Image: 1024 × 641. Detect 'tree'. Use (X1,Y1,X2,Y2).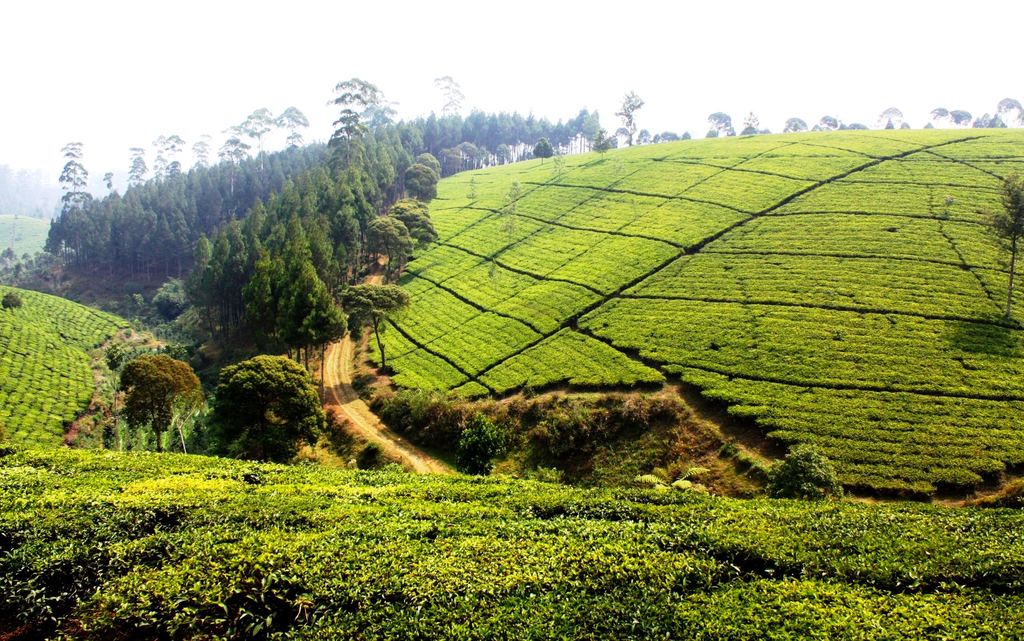
(781,116,810,131).
